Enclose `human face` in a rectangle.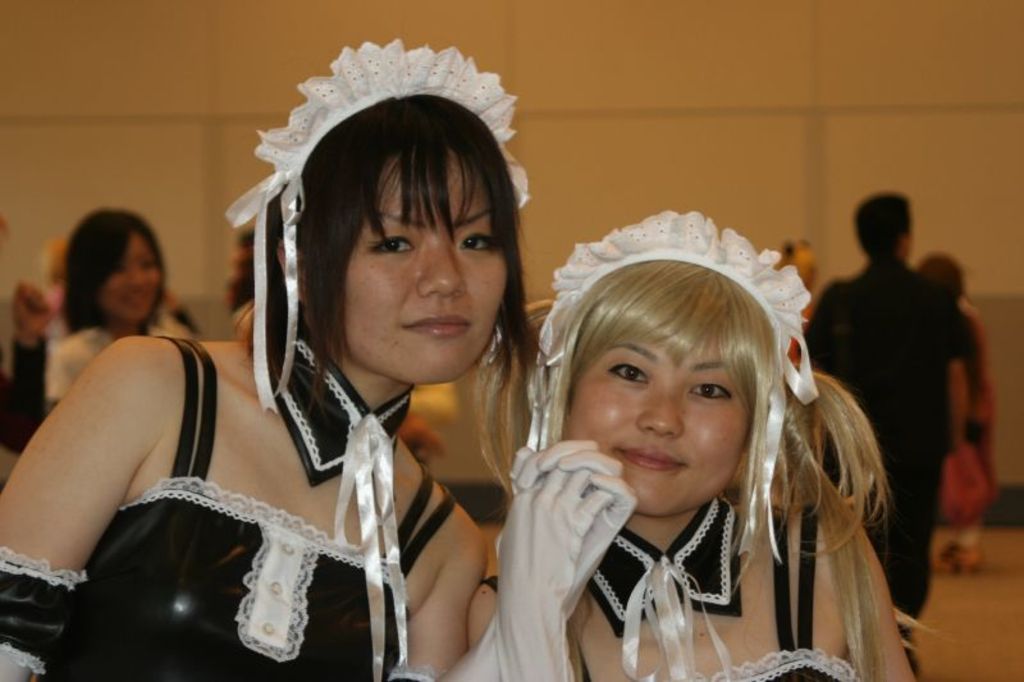
(344,163,508,385).
